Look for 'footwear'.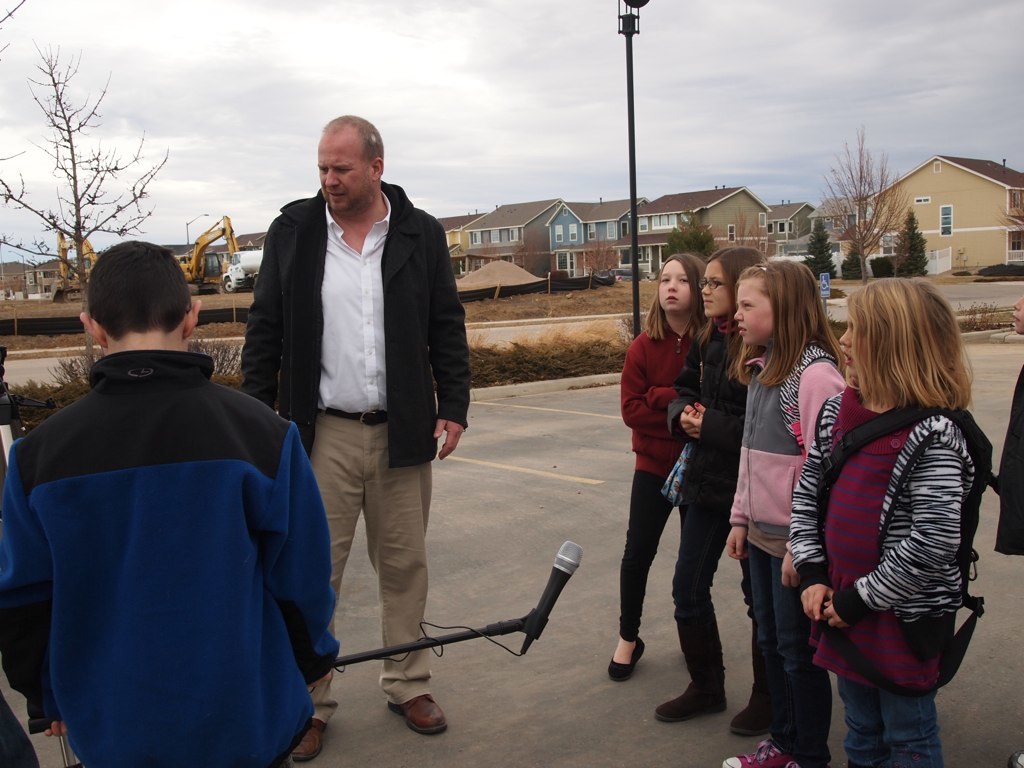
Found: 380, 664, 451, 744.
